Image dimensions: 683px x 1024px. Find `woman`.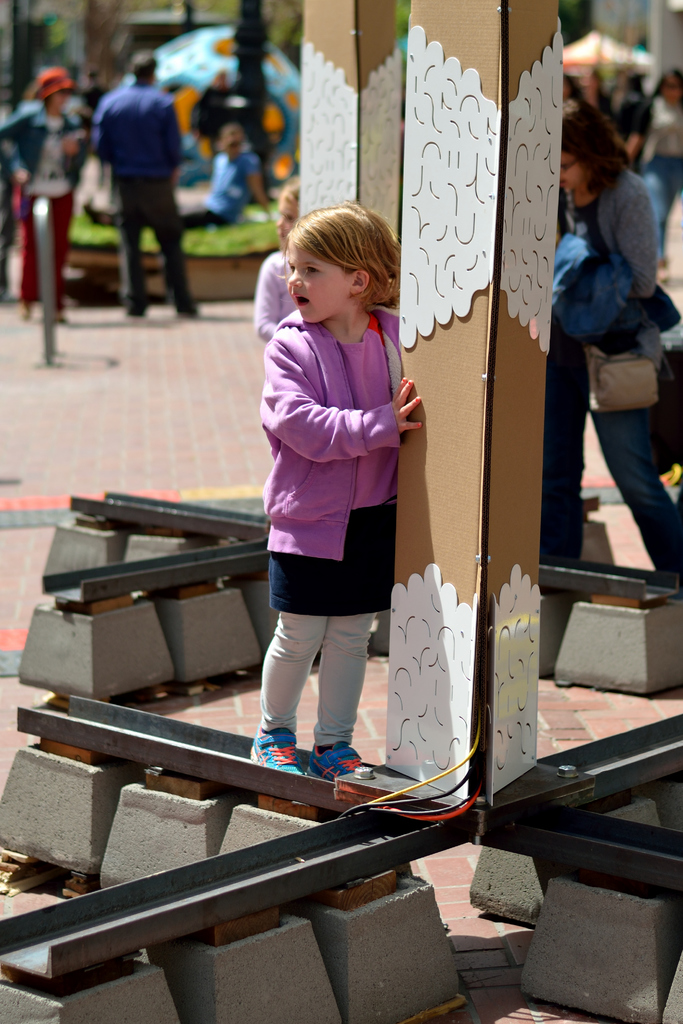
[239,226,443,775].
